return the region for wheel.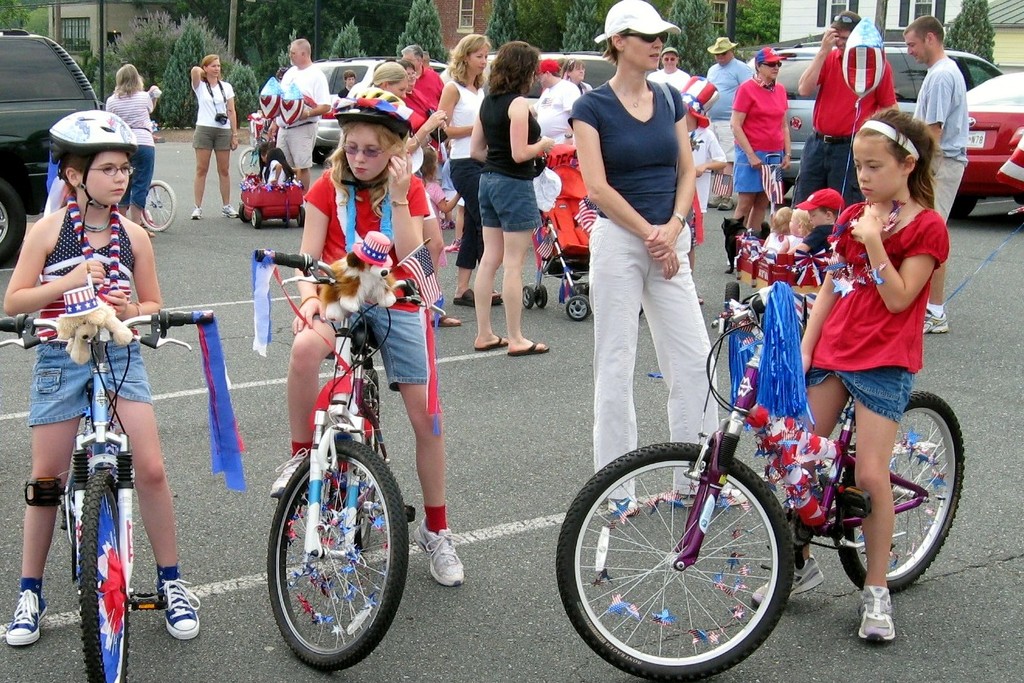
252,208,261,229.
